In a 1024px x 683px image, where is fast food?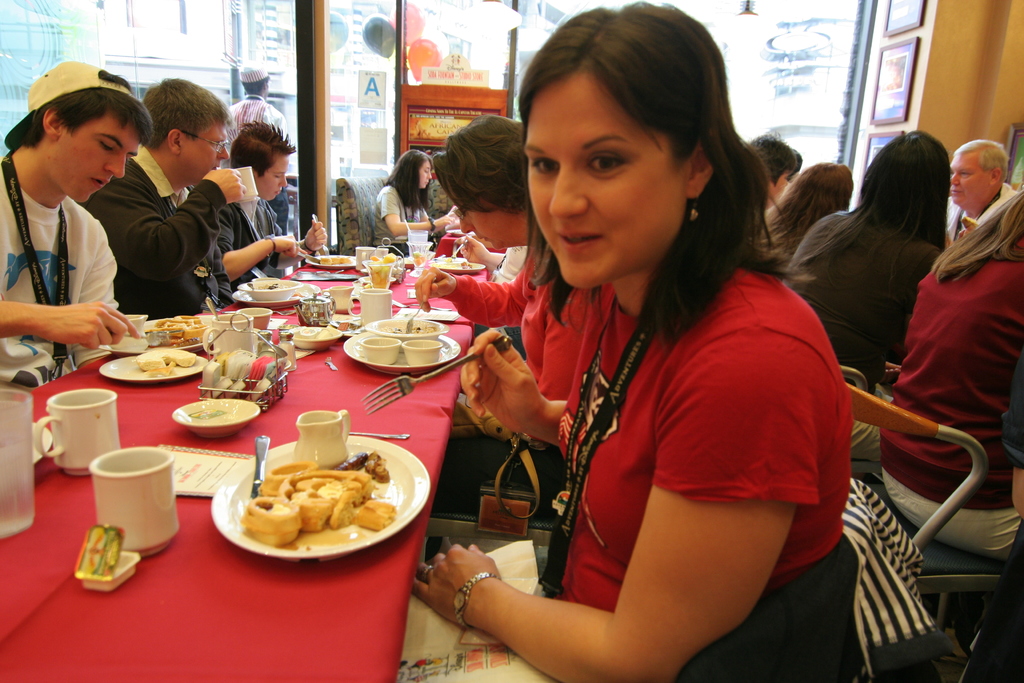
132,344,194,378.
